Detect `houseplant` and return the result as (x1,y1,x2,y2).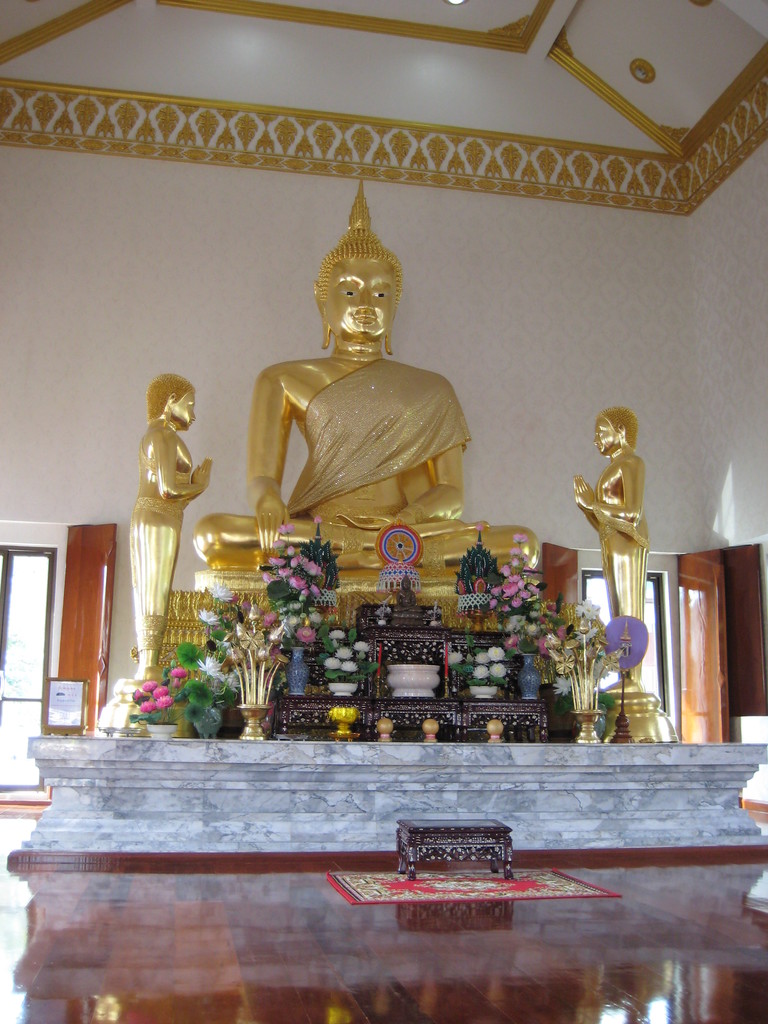
(269,584,314,693).
